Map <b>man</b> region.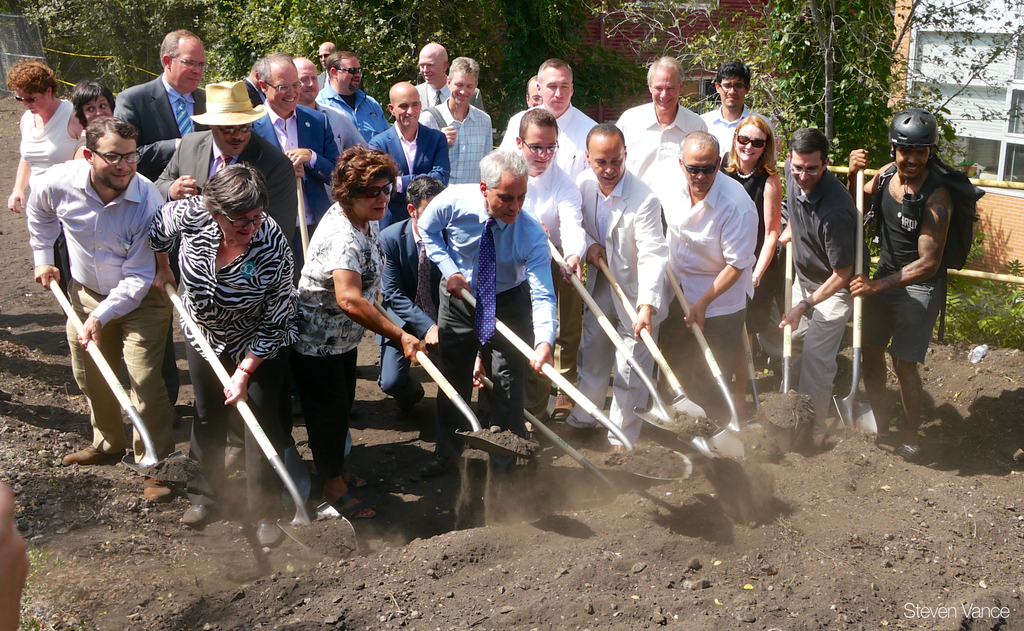
Mapped to pyautogui.locateOnScreen(526, 73, 540, 110).
